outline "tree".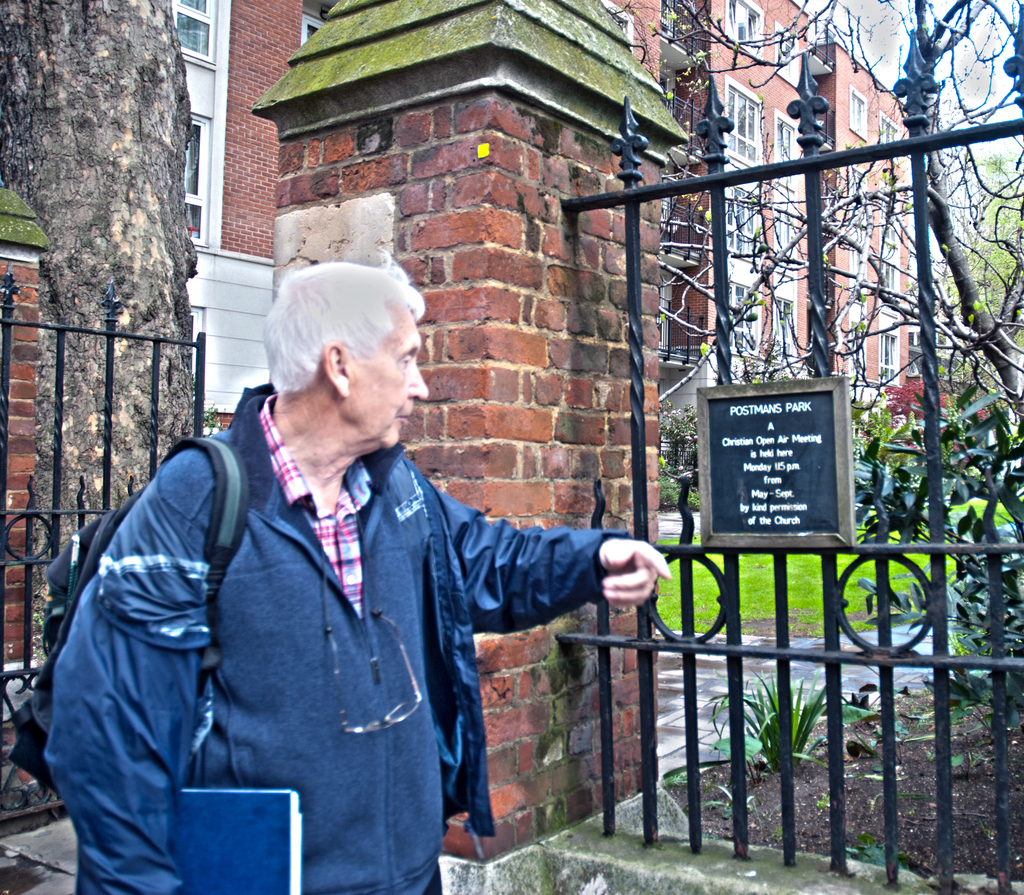
Outline: box=[0, 0, 205, 680].
